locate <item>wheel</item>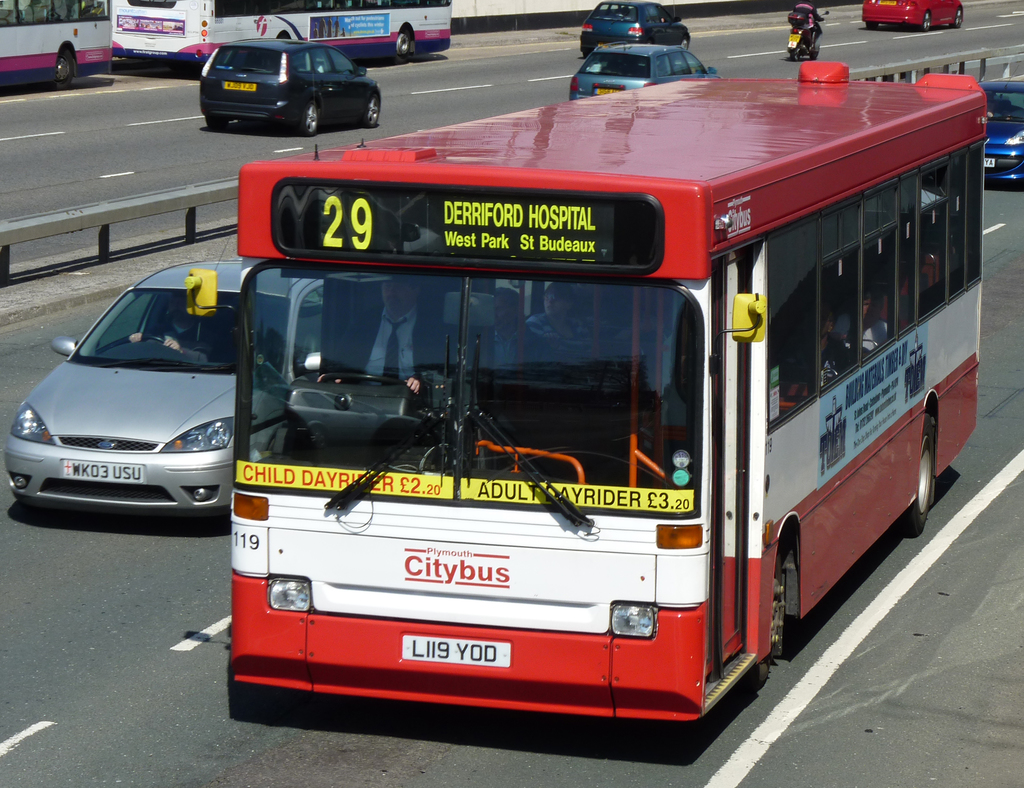
867/20/876/31
